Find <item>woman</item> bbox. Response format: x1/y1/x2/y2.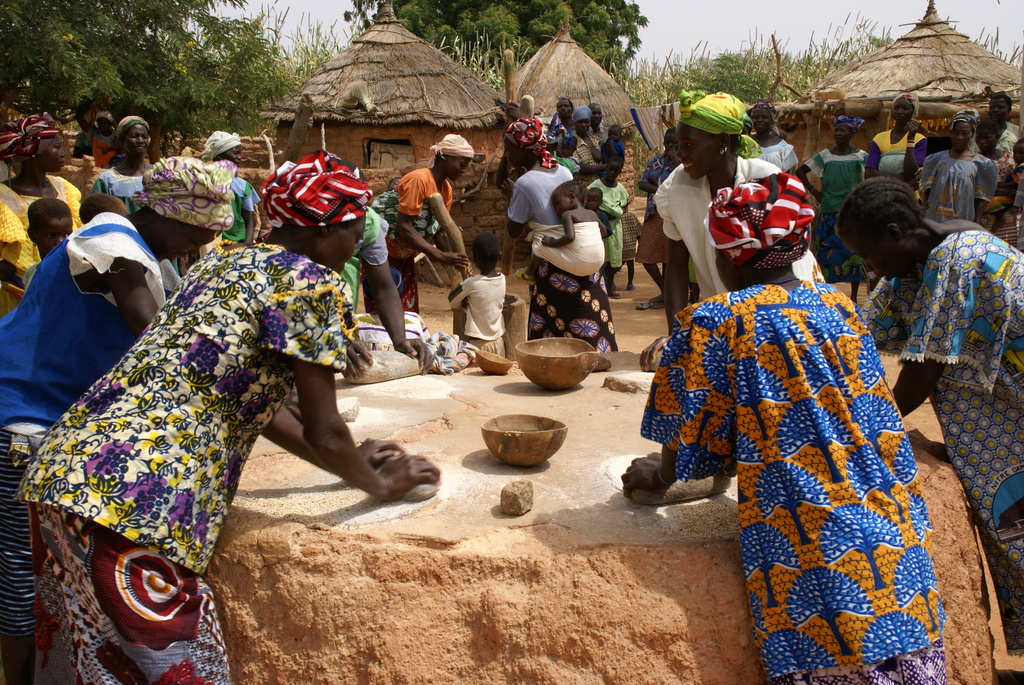
359/130/467/316.
